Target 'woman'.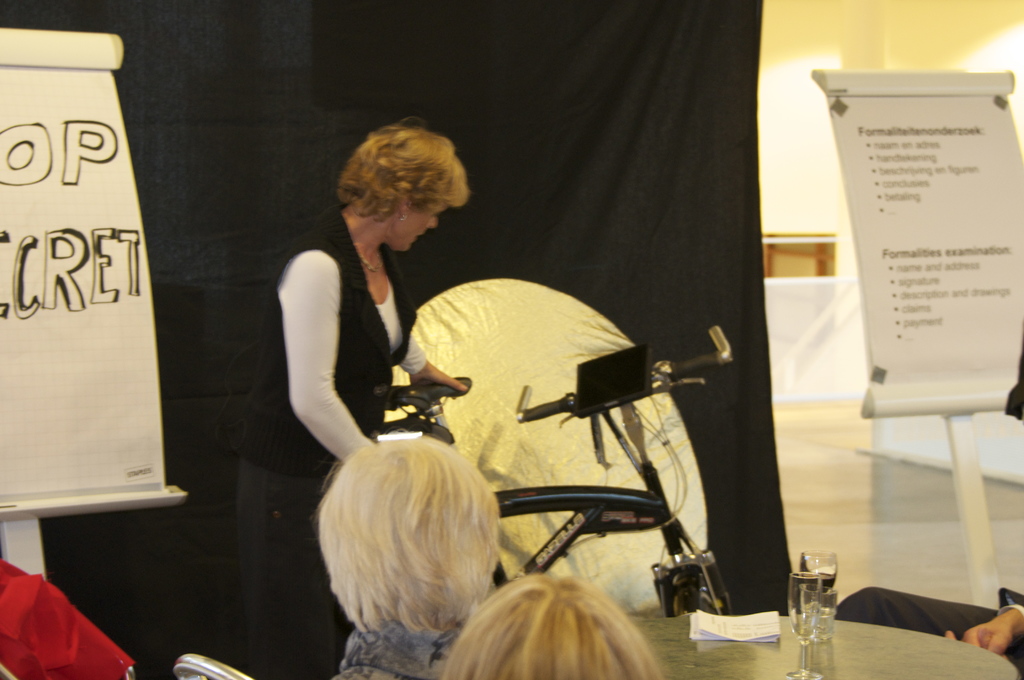
Target region: crop(445, 576, 669, 679).
